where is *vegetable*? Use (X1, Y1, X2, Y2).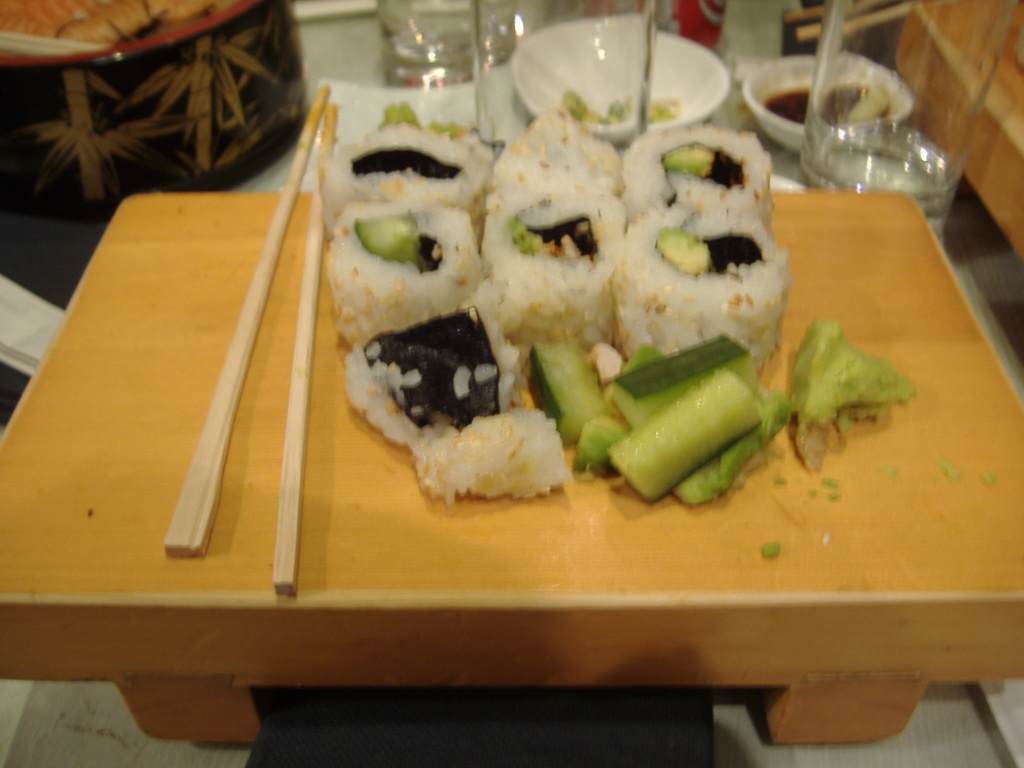
(509, 213, 598, 261).
